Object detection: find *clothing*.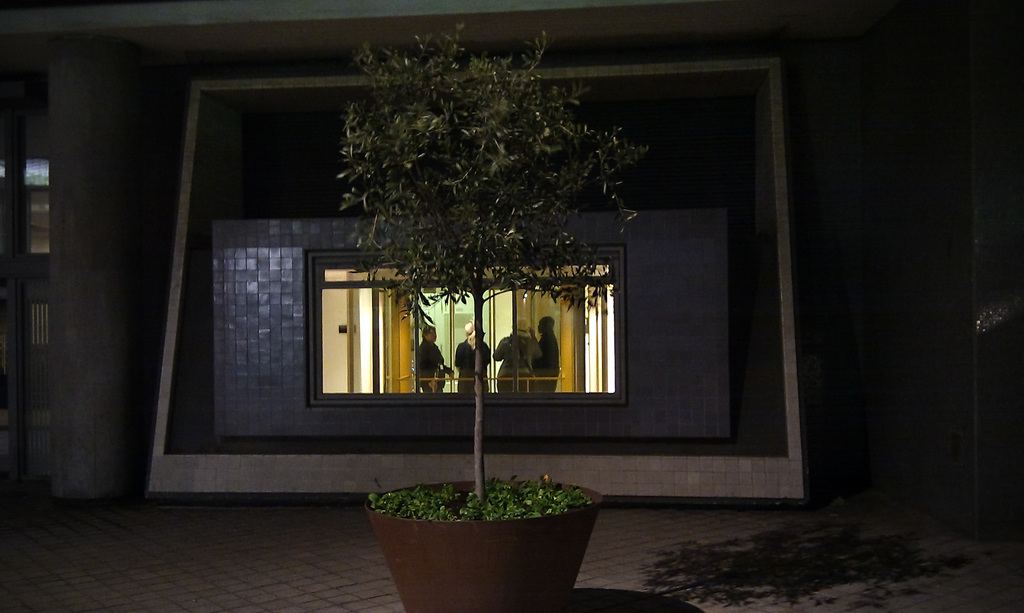
bbox=(451, 339, 491, 395).
